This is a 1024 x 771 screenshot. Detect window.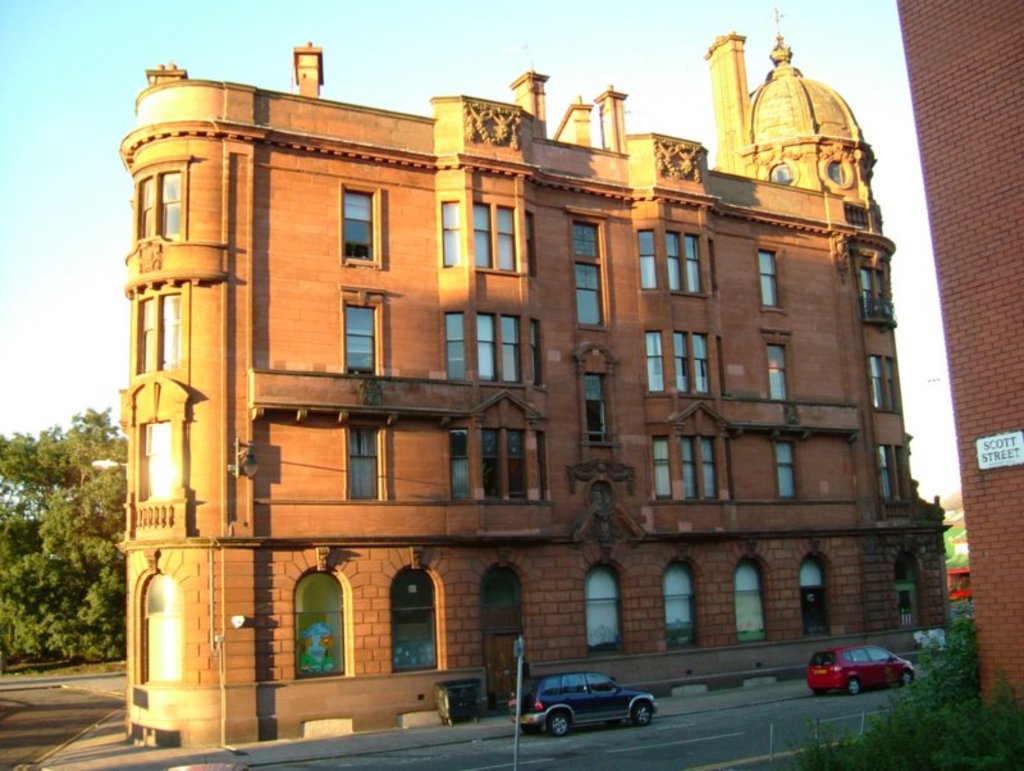
(585, 564, 623, 652).
